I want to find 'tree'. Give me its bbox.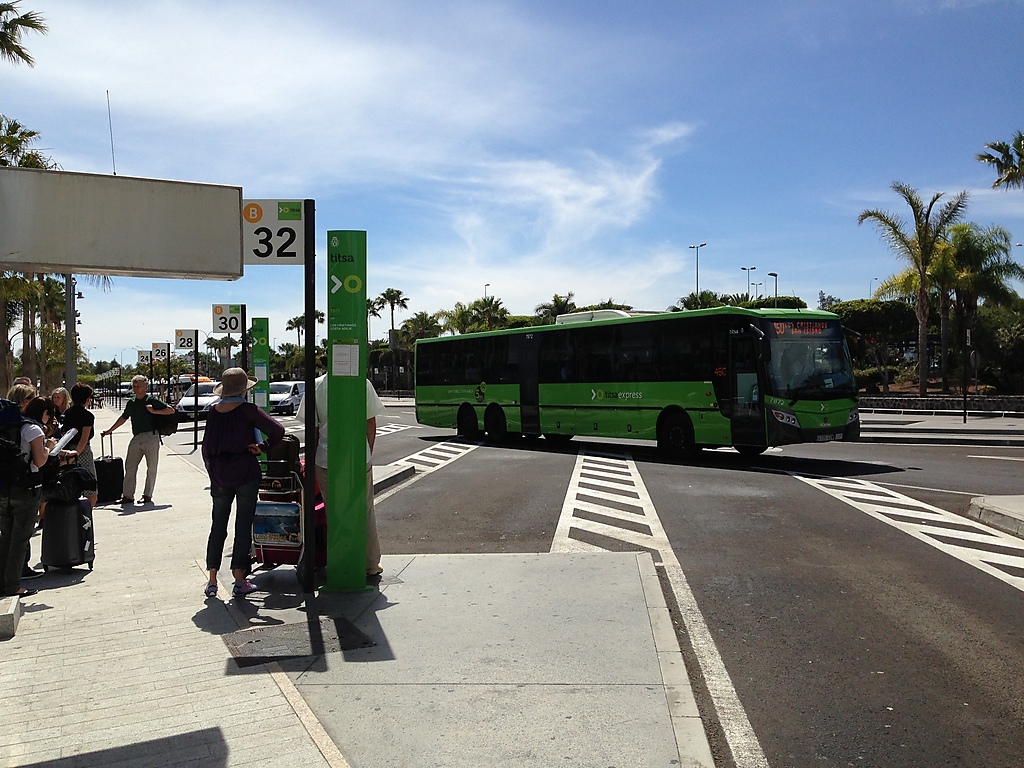
466/297/505/327.
